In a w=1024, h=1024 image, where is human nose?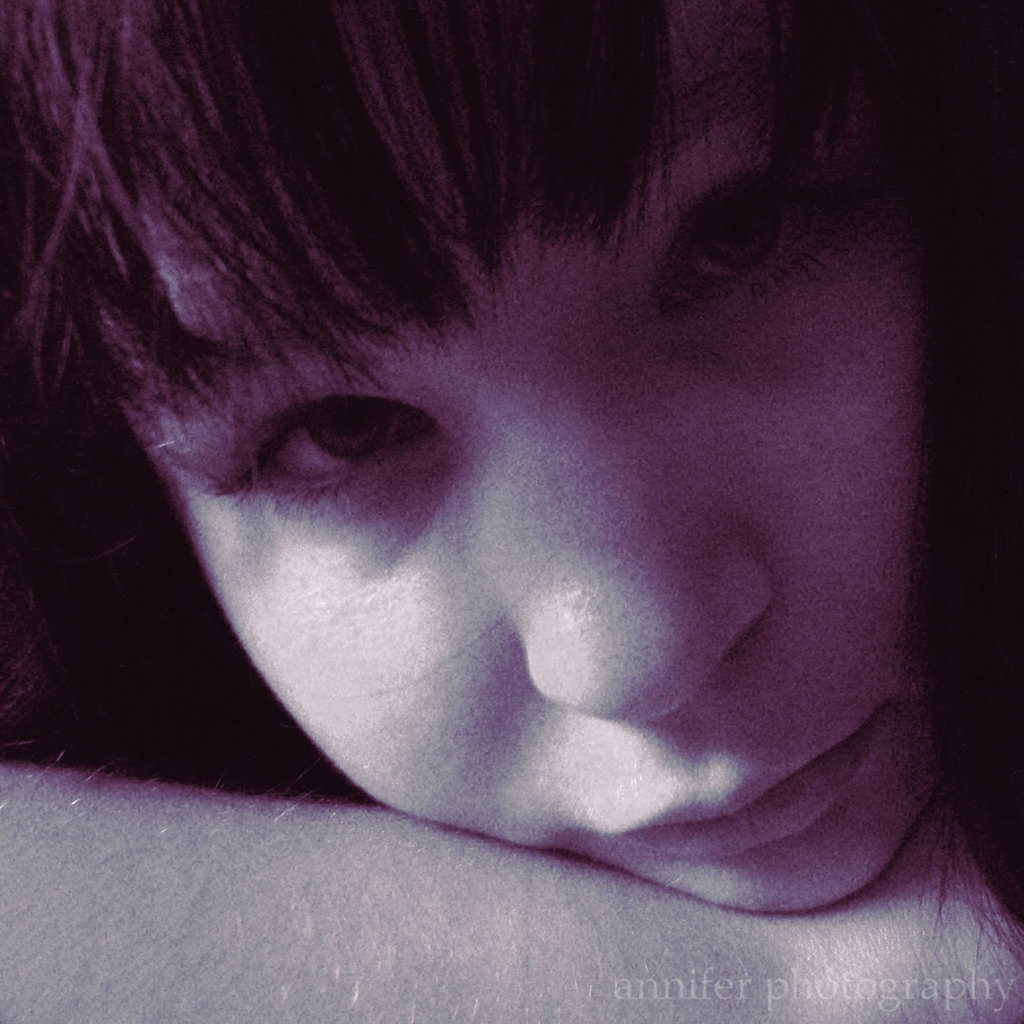
462/371/774/728.
